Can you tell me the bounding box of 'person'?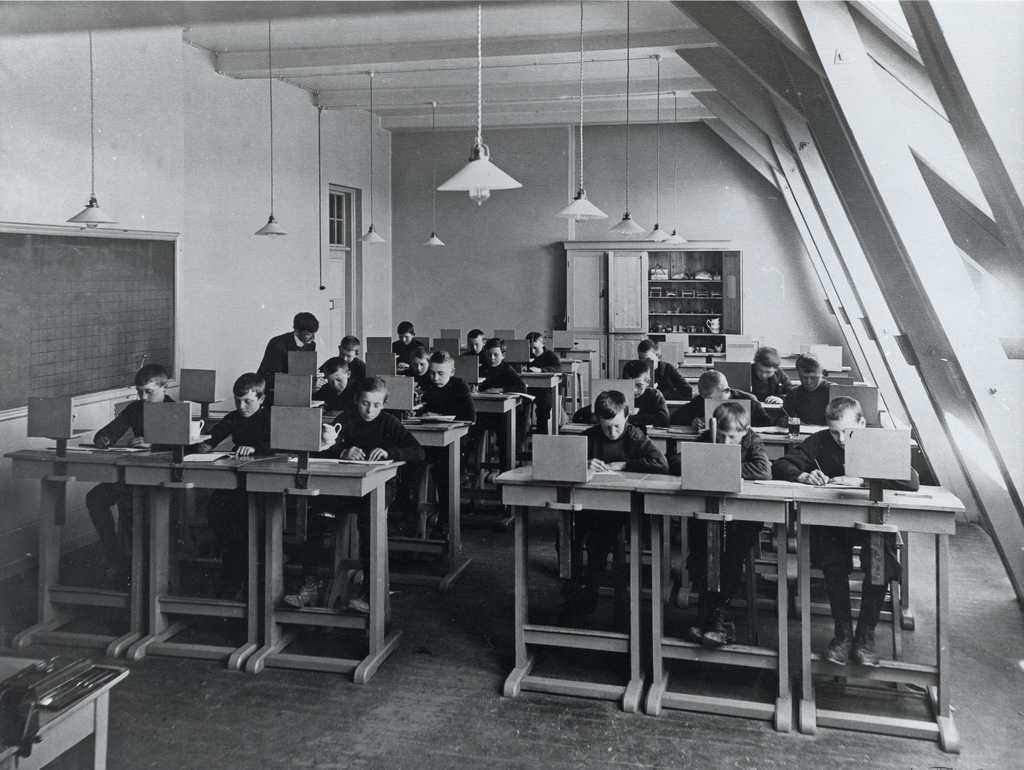
locate(393, 319, 430, 373).
